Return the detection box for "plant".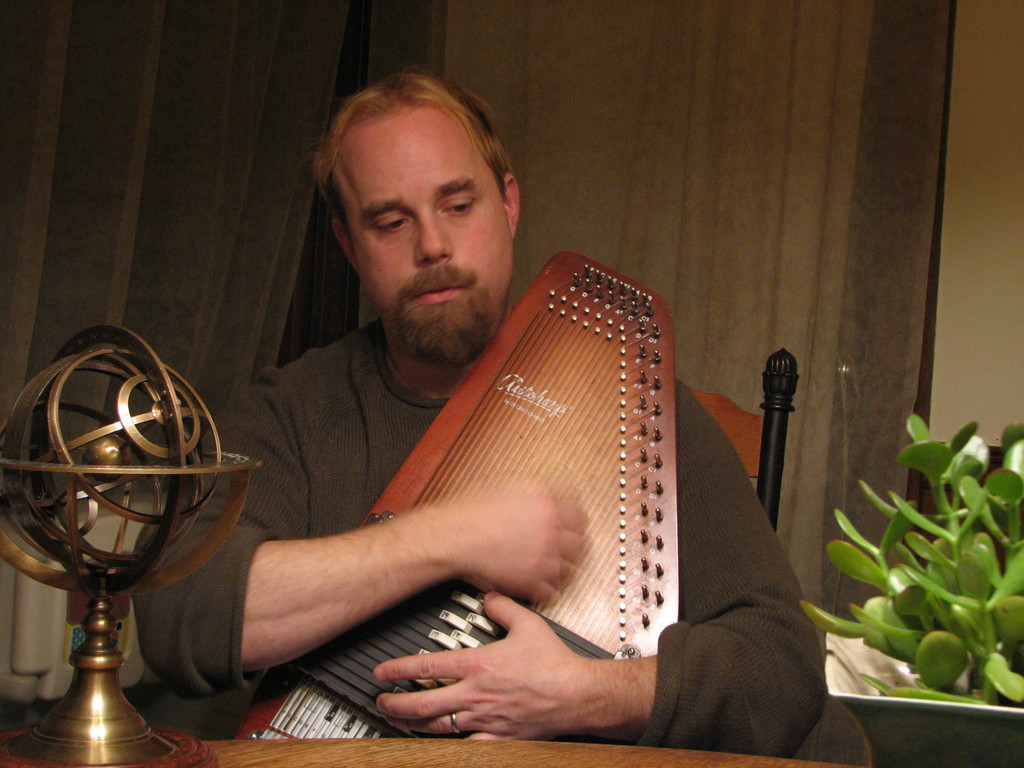
(830,409,1007,713).
